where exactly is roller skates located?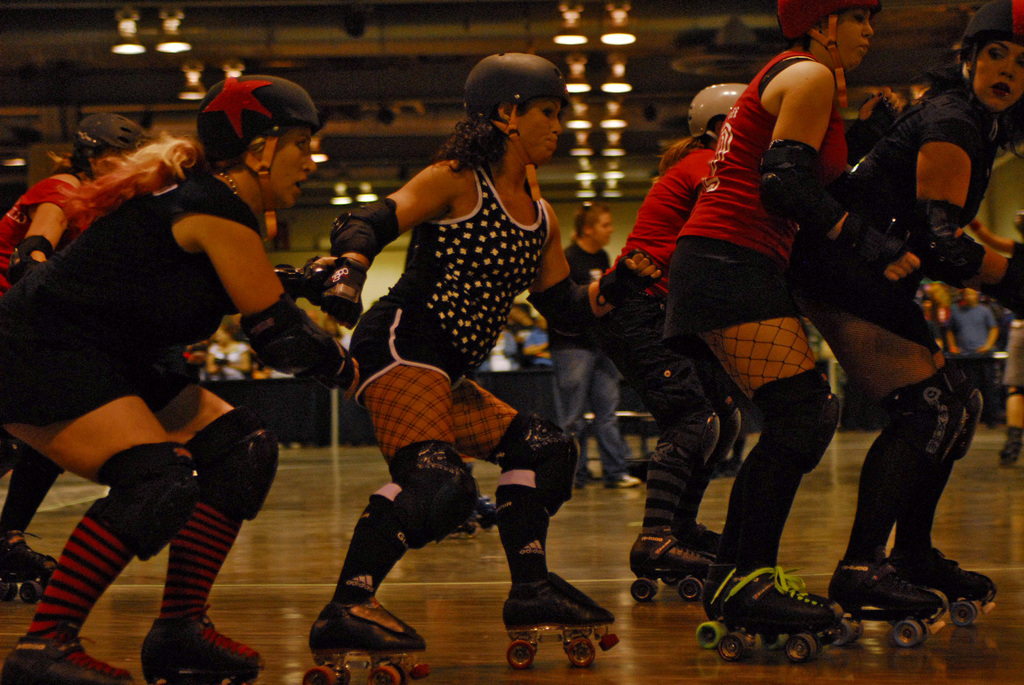
Its bounding box is crop(1004, 426, 1023, 468).
